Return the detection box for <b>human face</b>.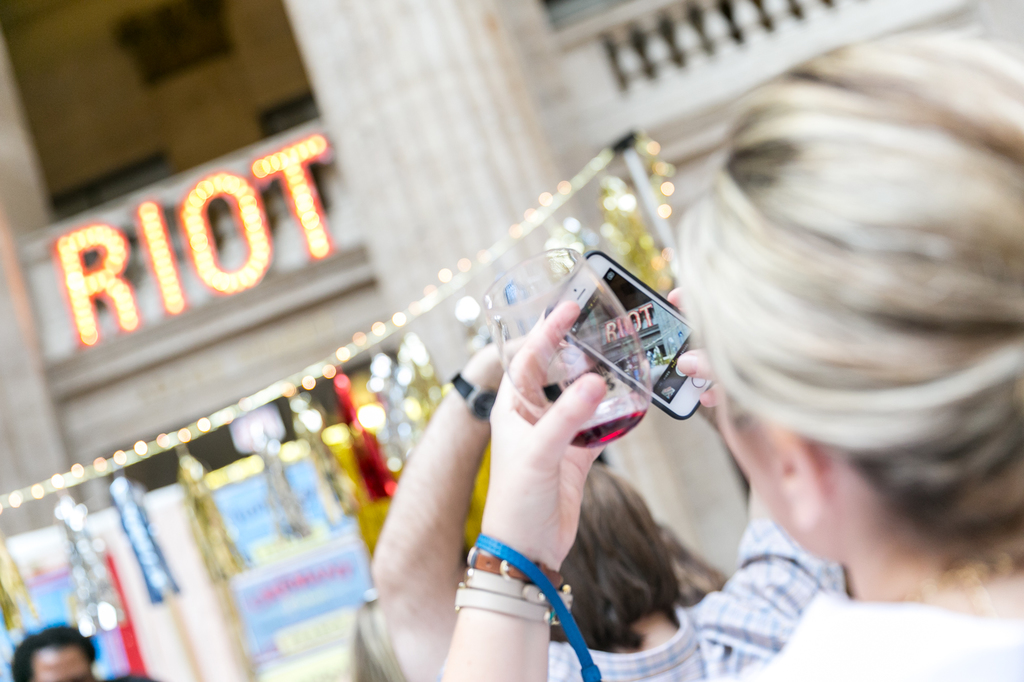
detection(715, 400, 803, 553).
